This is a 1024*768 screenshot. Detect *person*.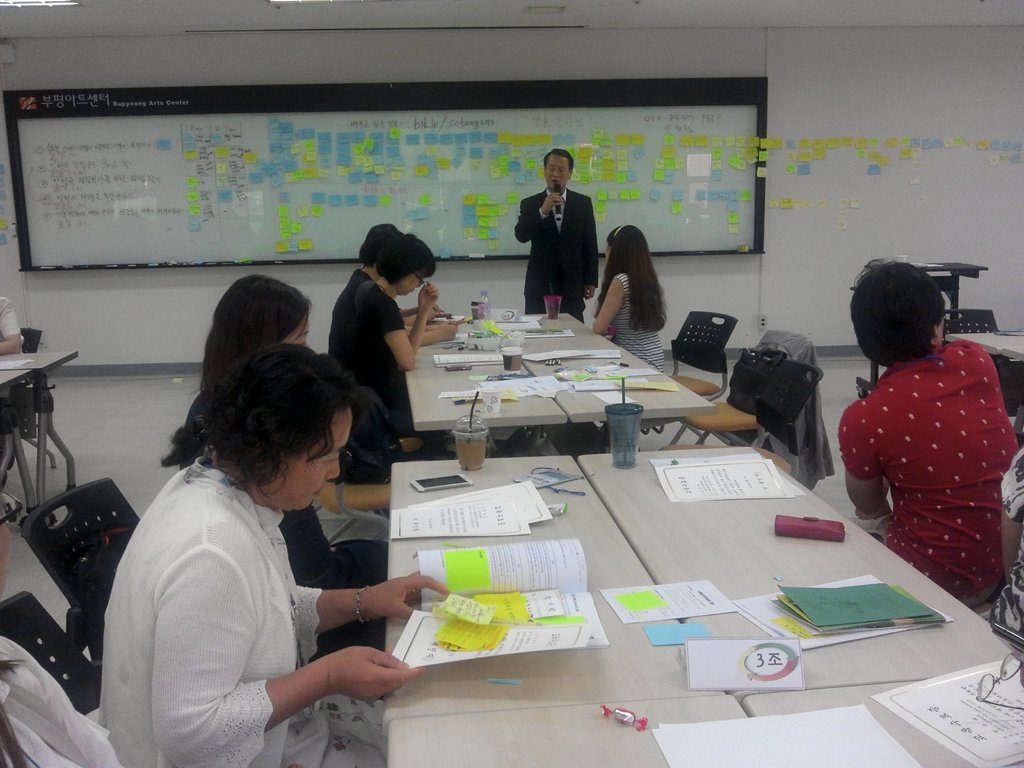
rect(596, 225, 670, 379).
